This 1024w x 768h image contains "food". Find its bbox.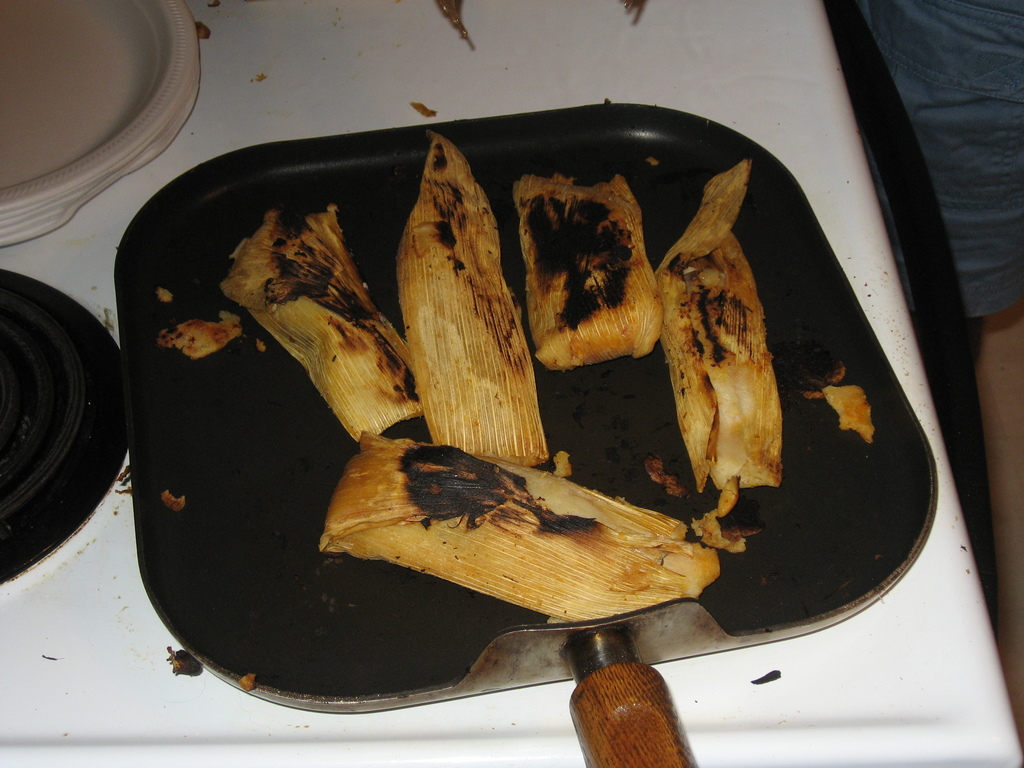
bbox=(154, 317, 215, 361).
